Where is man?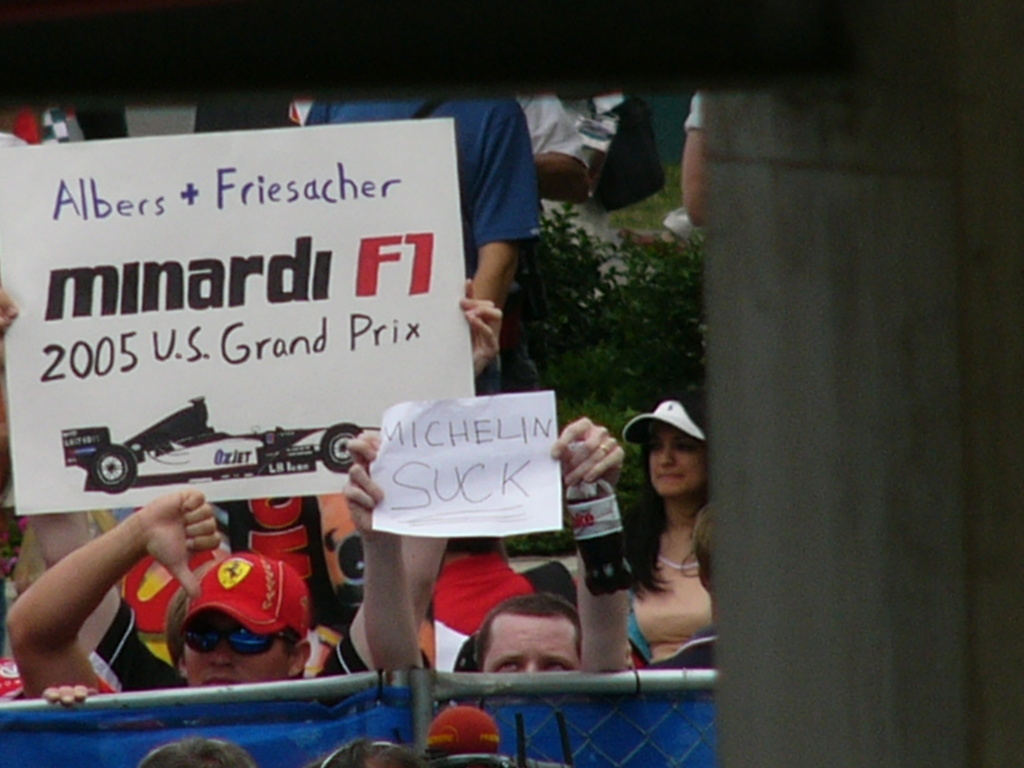
BBox(2, 321, 505, 696).
